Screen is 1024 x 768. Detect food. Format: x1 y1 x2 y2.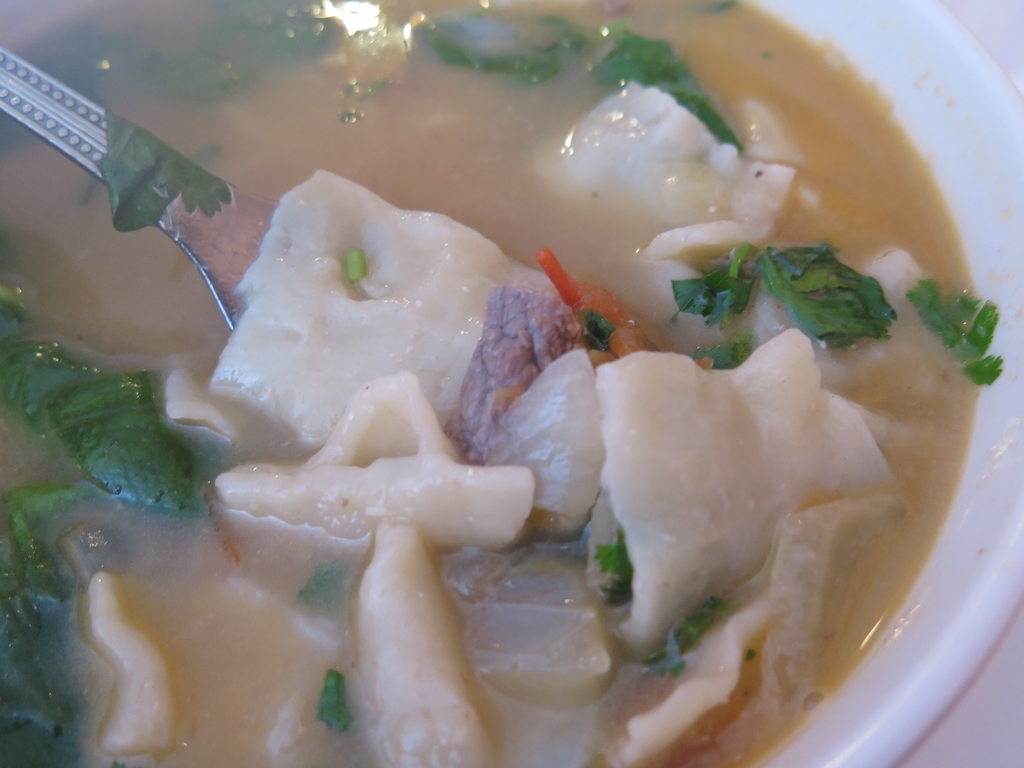
29 31 1023 749.
